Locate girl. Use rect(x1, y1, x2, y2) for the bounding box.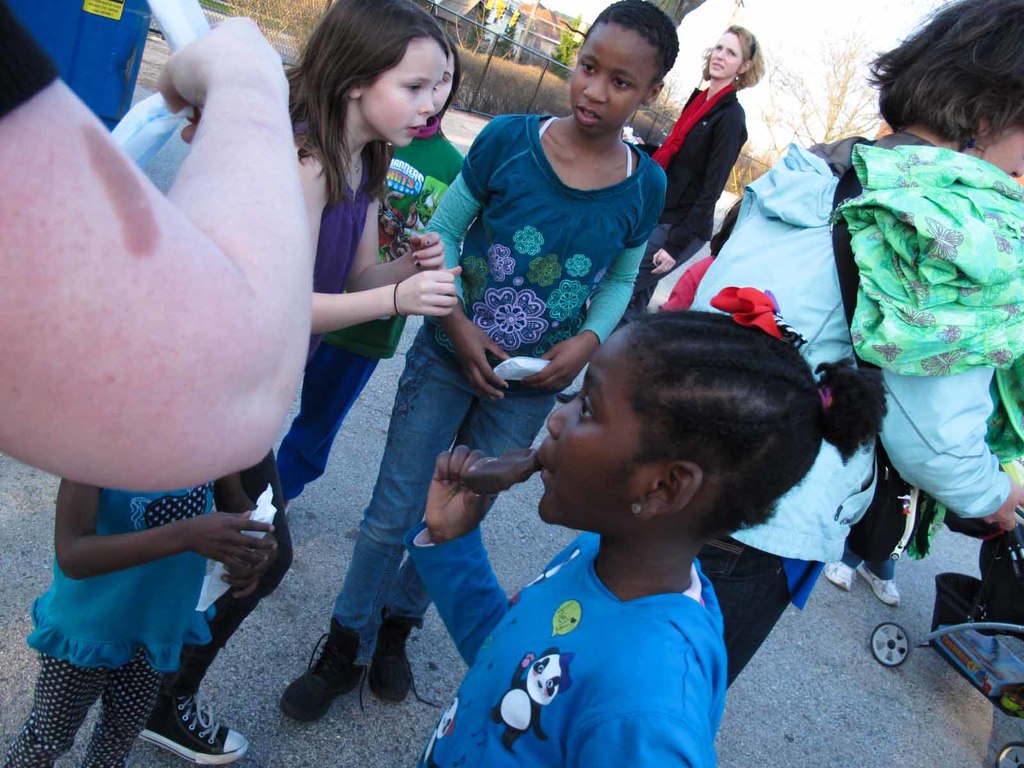
rect(0, 474, 280, 767).
